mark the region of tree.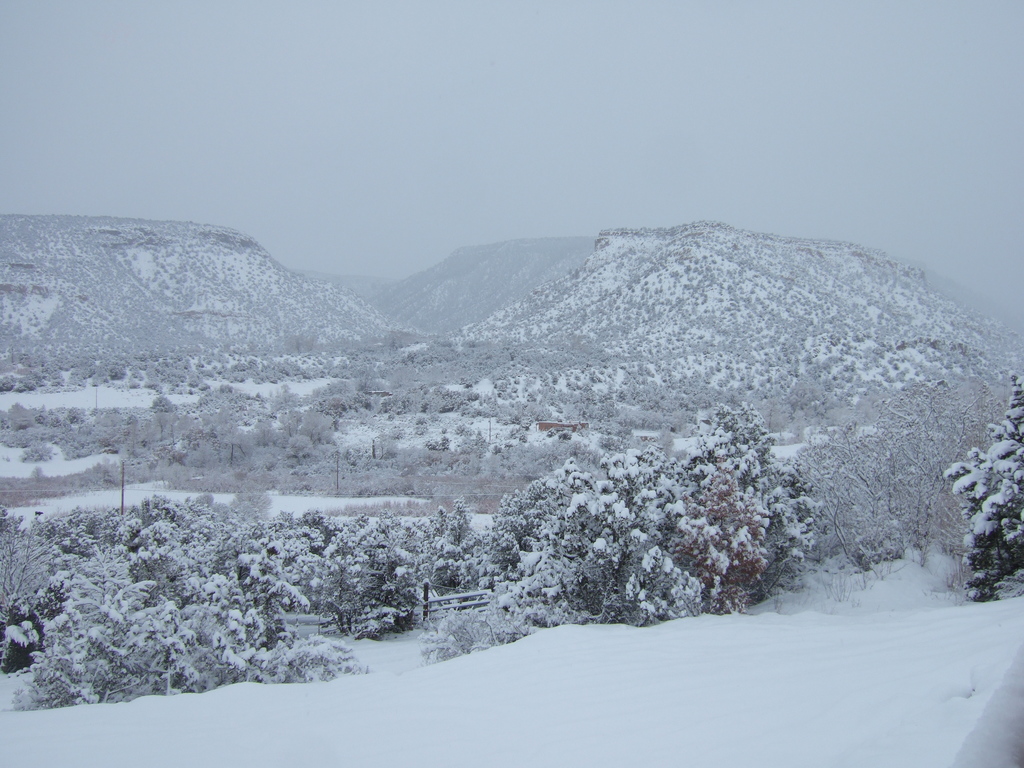
Region: box(327, 506, 428, 644).
